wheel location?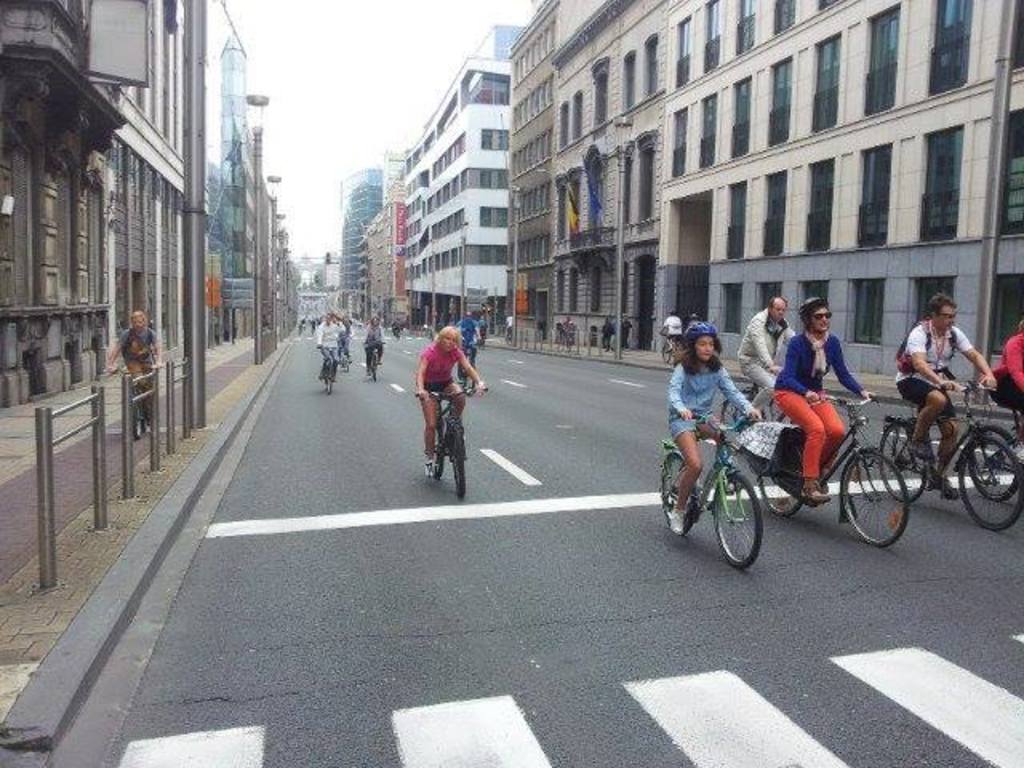
box(840, 450, 914, 552)
